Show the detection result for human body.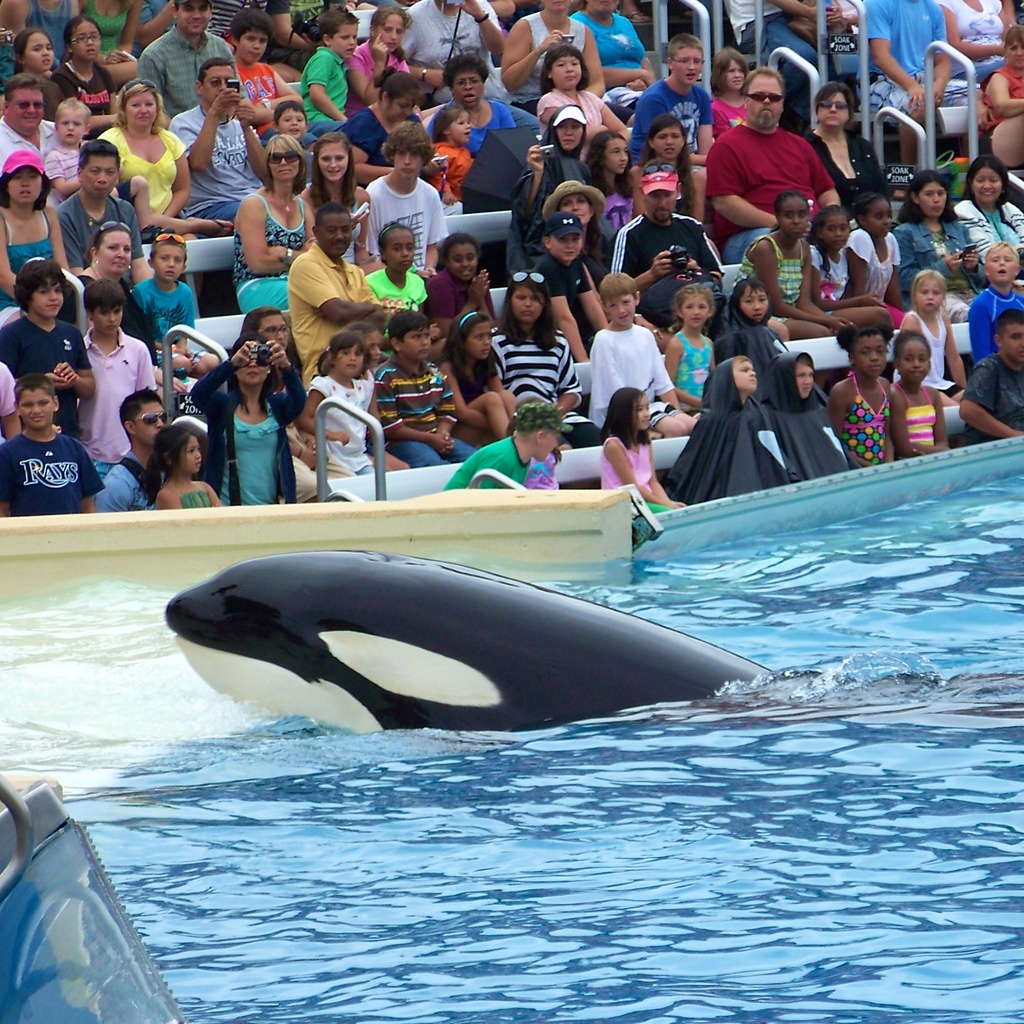
[x1=420, y1=234, x2=499, y2=334].
